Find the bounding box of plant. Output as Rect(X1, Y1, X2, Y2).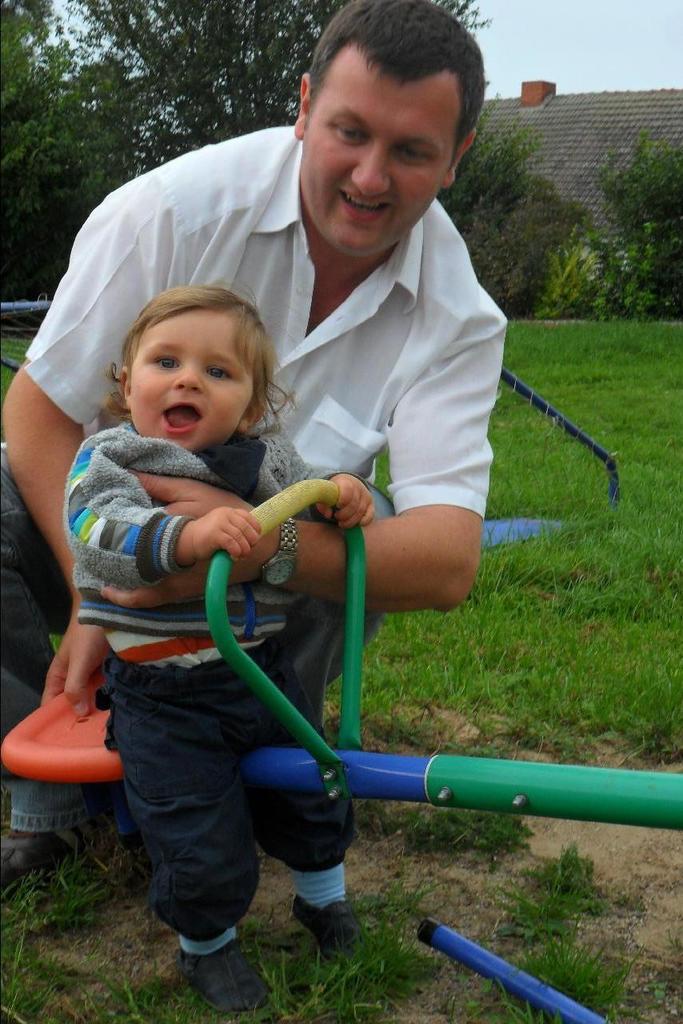
Rect(0, 323, 34, 392).
